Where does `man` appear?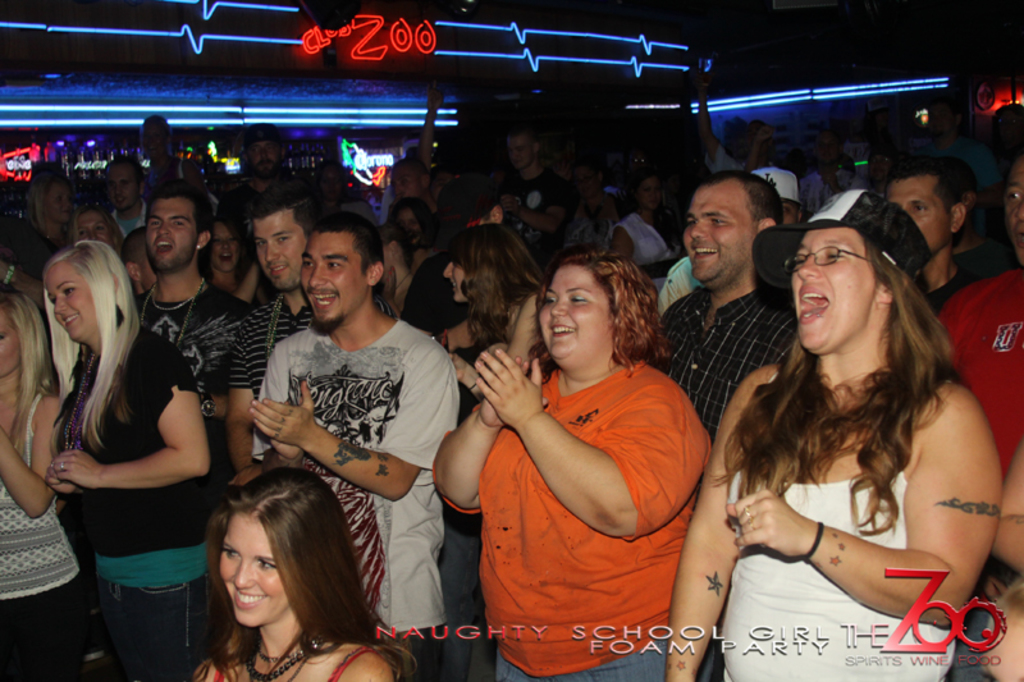
Appears at <box>93,160,146,242</box>.
